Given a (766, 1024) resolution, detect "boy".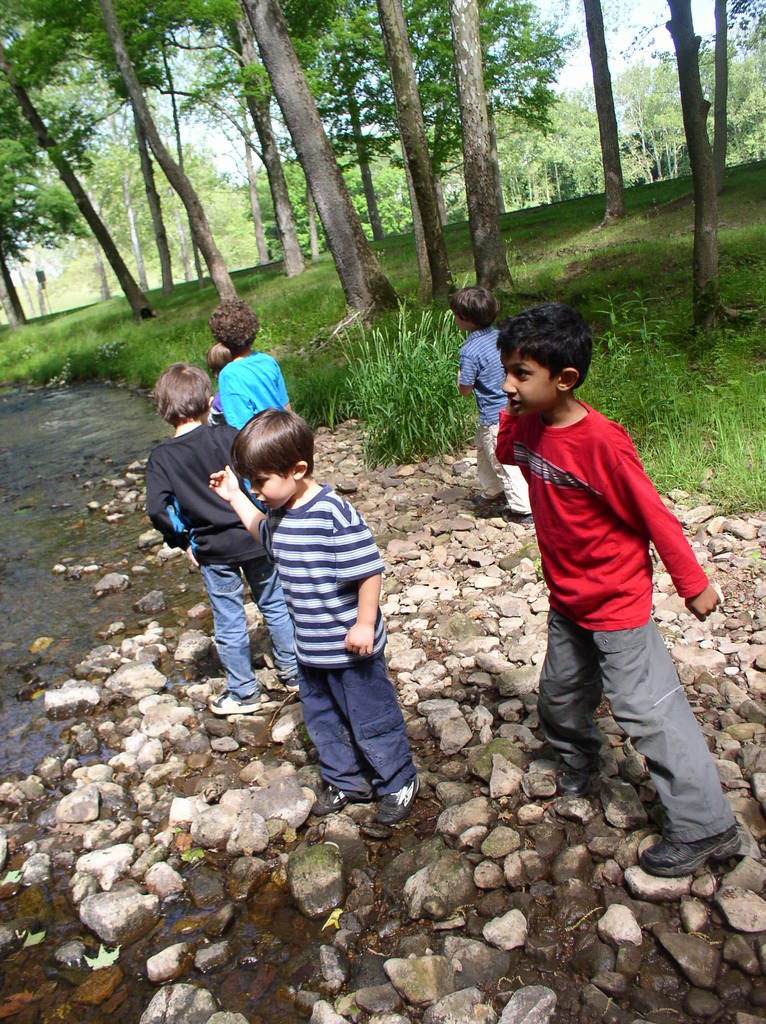
212,298,291,426.
